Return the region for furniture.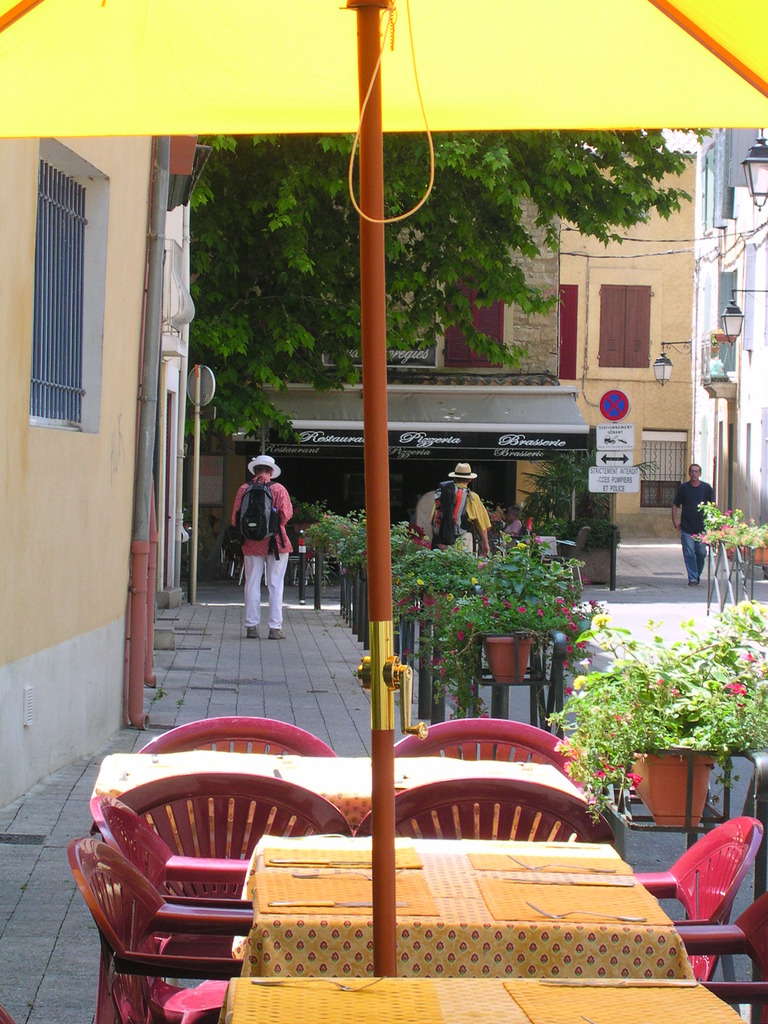
box(547, 524, 593, 589).
